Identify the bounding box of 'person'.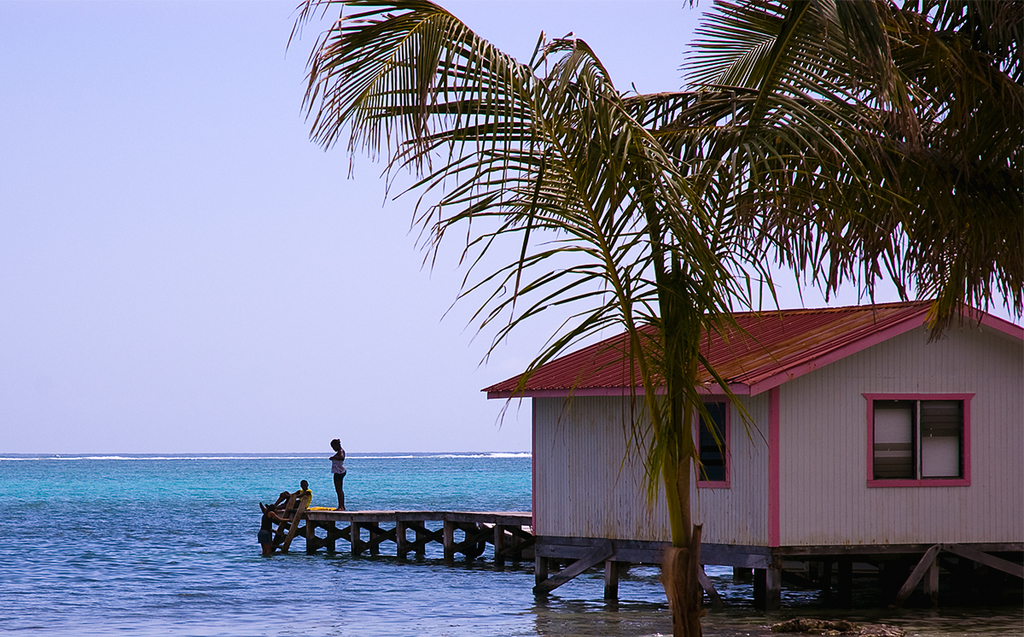
bbox=[277, 482, 317, 511].
